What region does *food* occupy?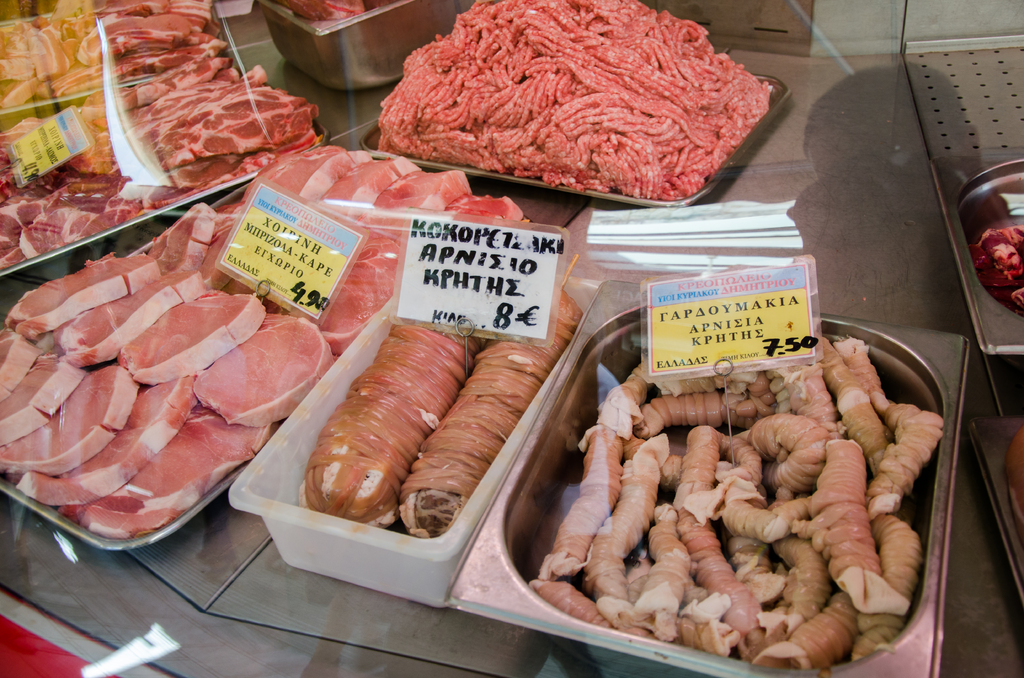
280/0/411/40.
